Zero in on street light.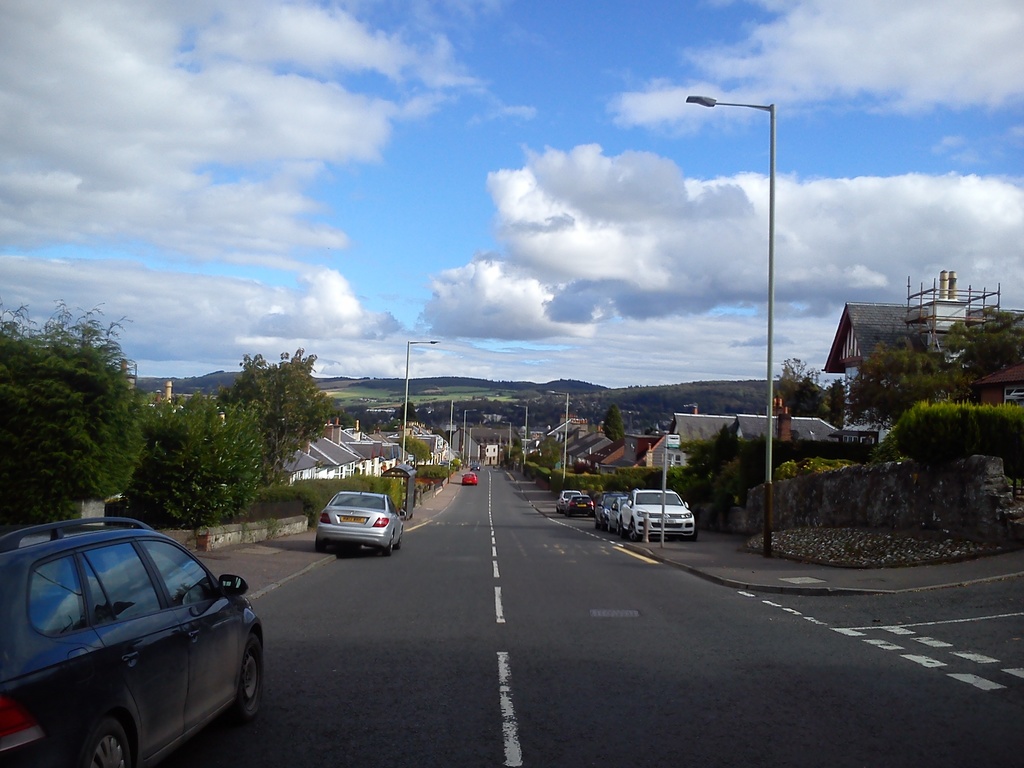
Zeroed in: (x1=545, y1=390, x2=572, y2=490).
